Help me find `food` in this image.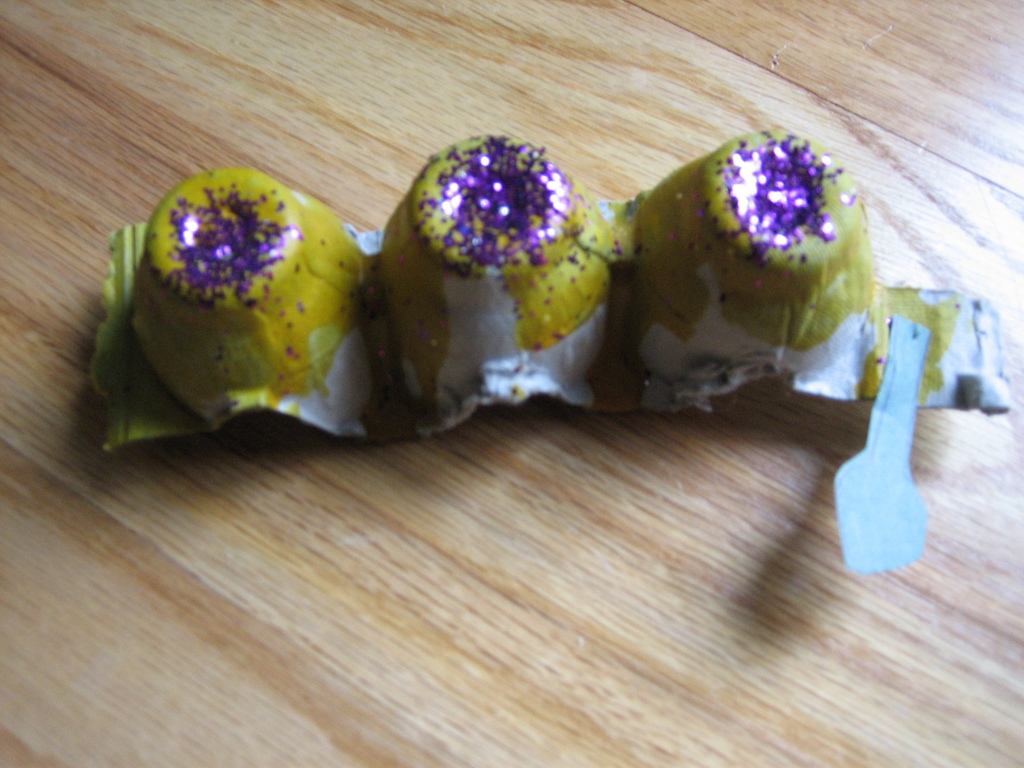
Found it: 128 164 372 420.
